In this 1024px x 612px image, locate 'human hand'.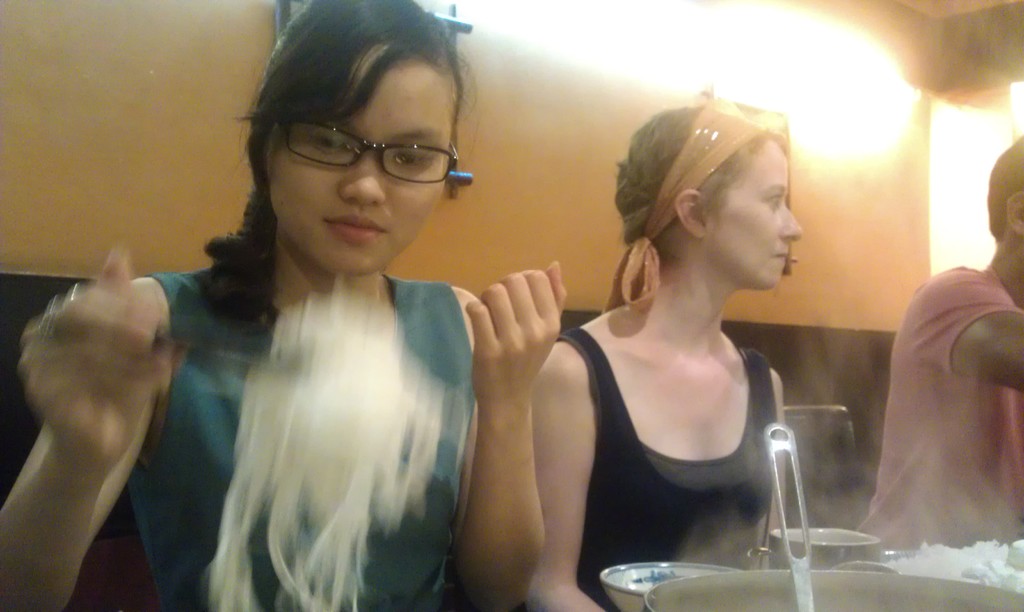
Bounding box: box(463, 257, 577, 419).
